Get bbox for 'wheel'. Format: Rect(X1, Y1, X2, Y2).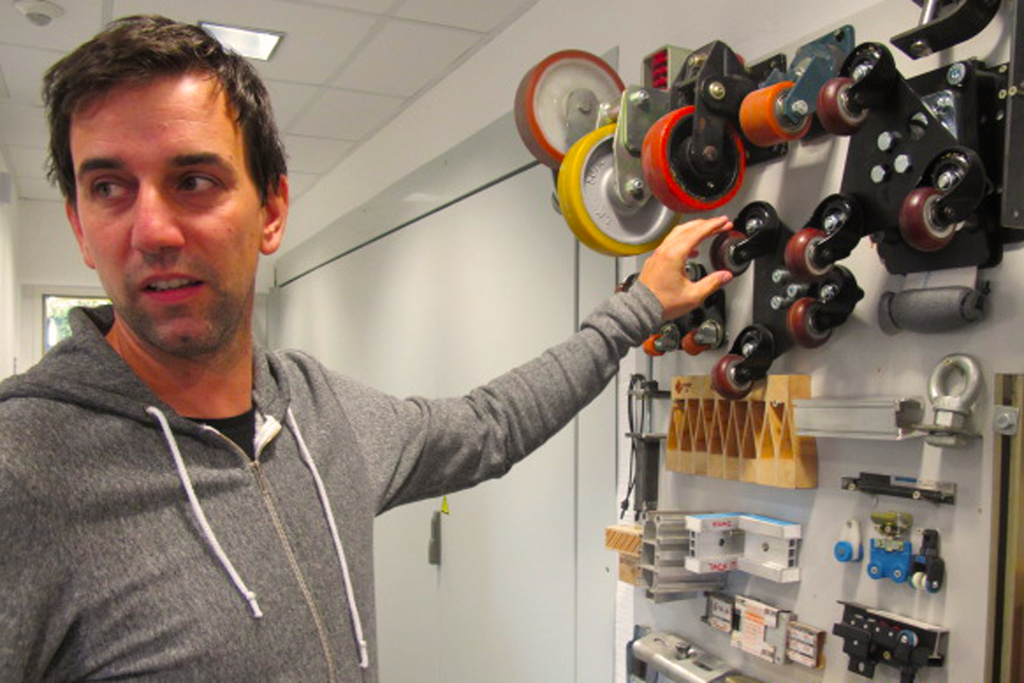
Rect(817, 78, 868, 136).
